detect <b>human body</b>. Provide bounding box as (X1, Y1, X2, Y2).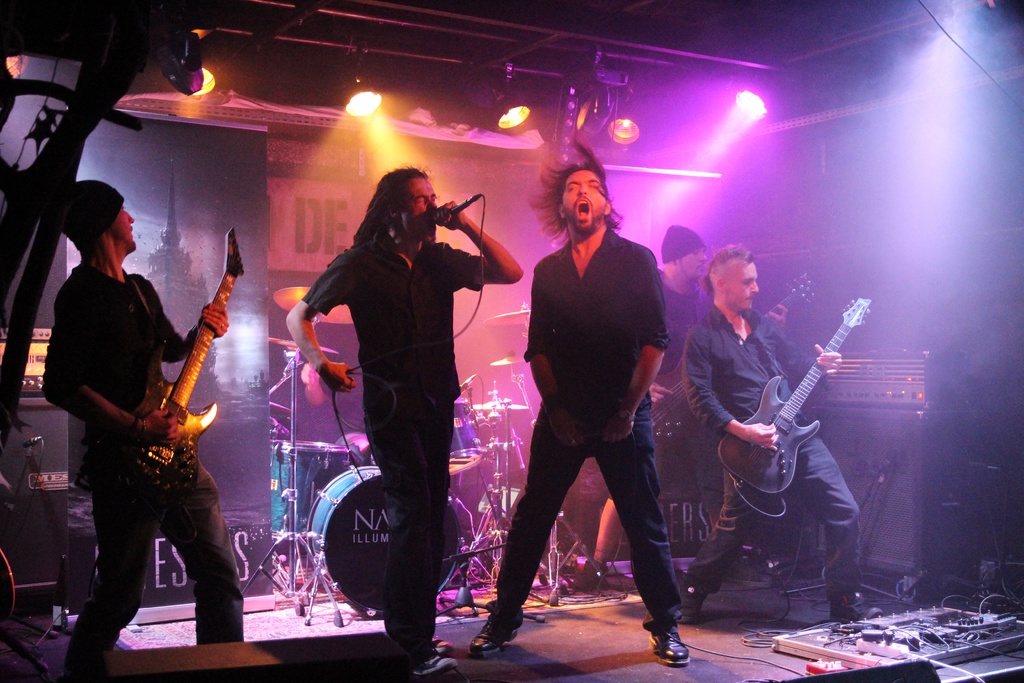
(680, 238, 874, 627).
